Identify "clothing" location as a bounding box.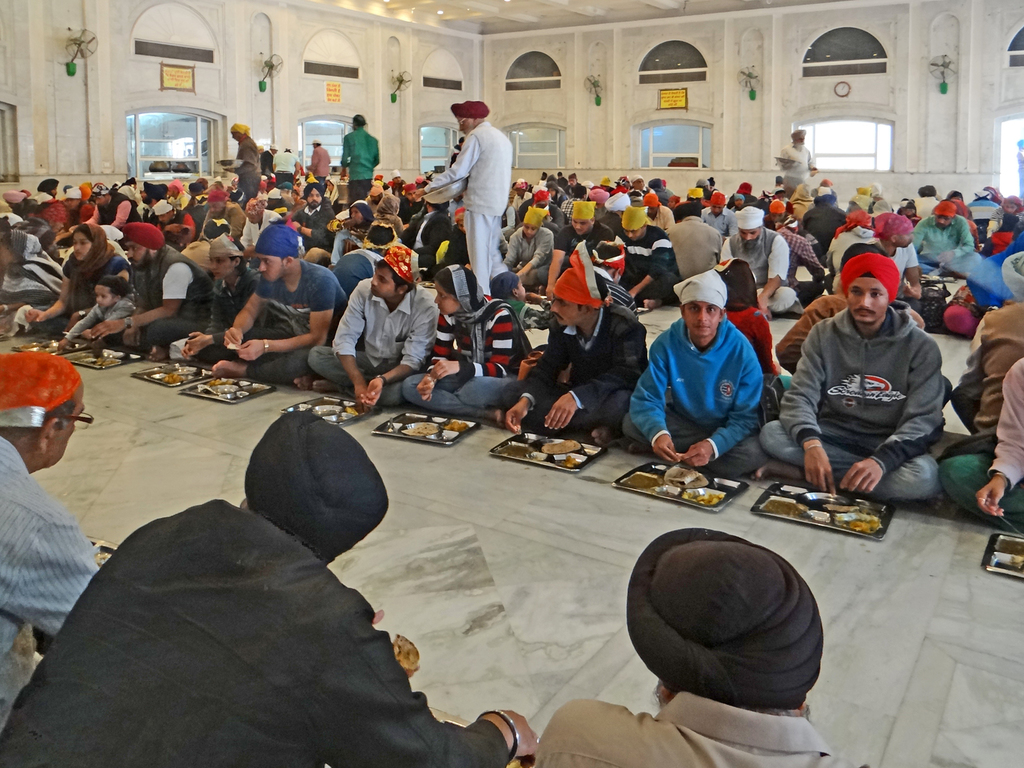
box(423, 114, 510, 303).
